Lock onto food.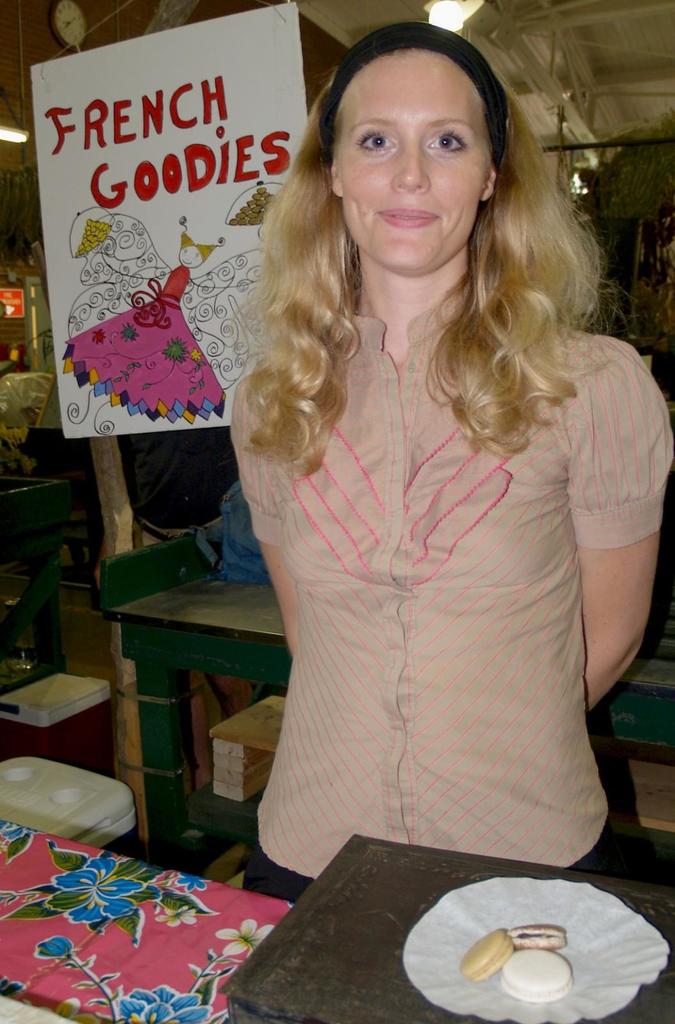
Locked: box(499, 950, 574, 996).
